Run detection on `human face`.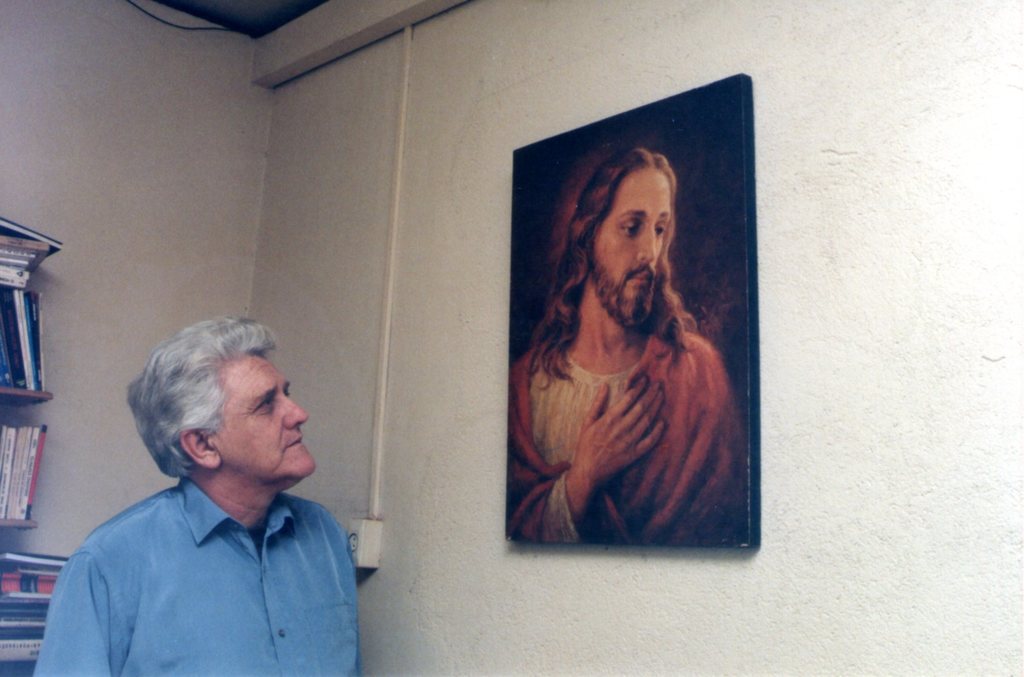
Result: (x1=597, y1=168, x2=677, y2=299).
